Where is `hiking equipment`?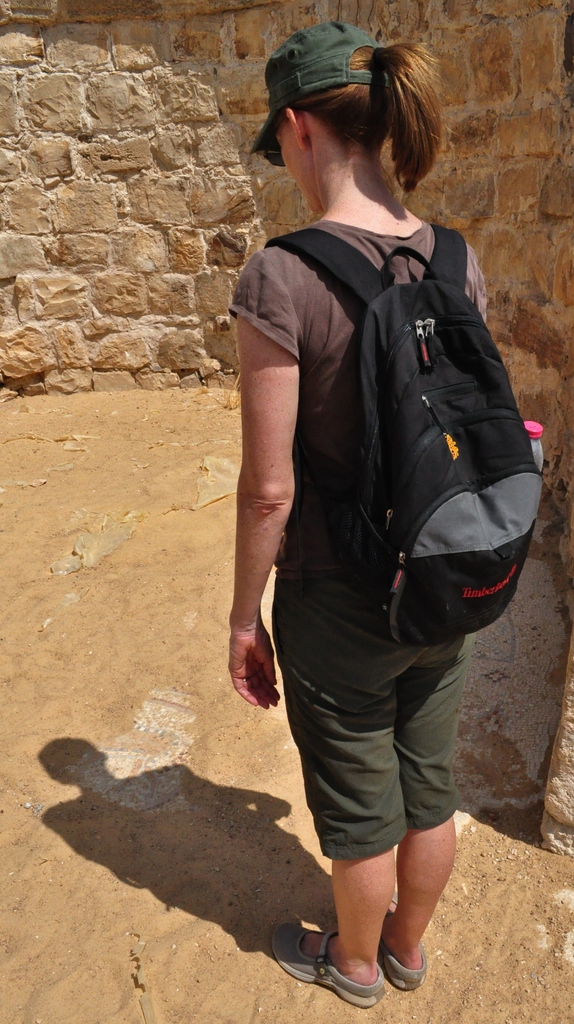
left=264, top=223, right=543, bottom=648.
